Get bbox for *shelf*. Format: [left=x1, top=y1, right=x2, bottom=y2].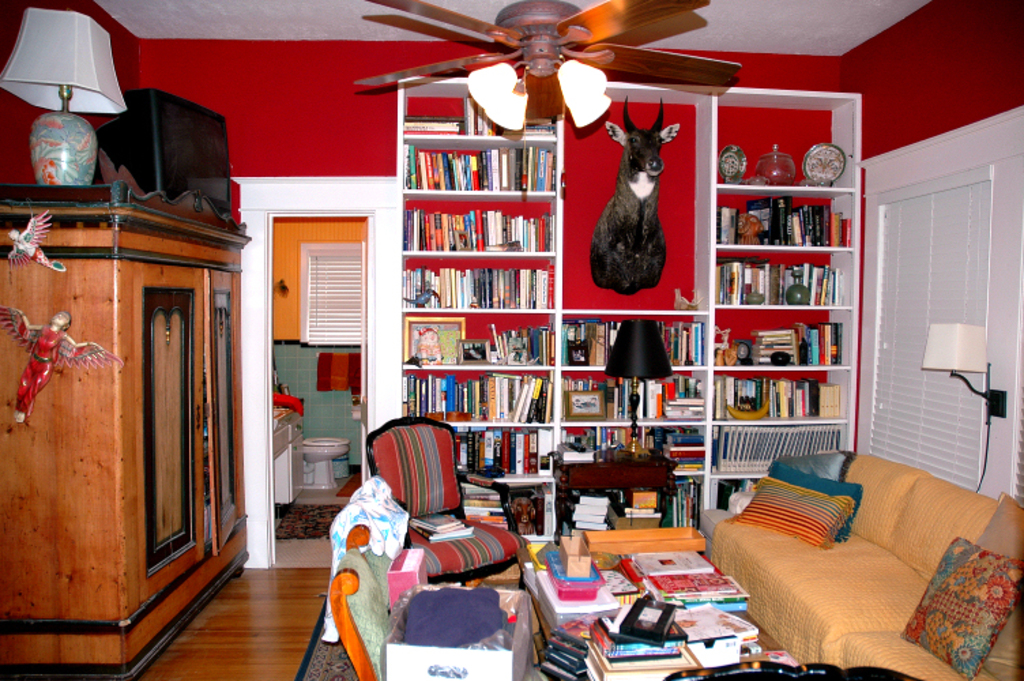
[left=402, top=95, right=556, bottom=147].
